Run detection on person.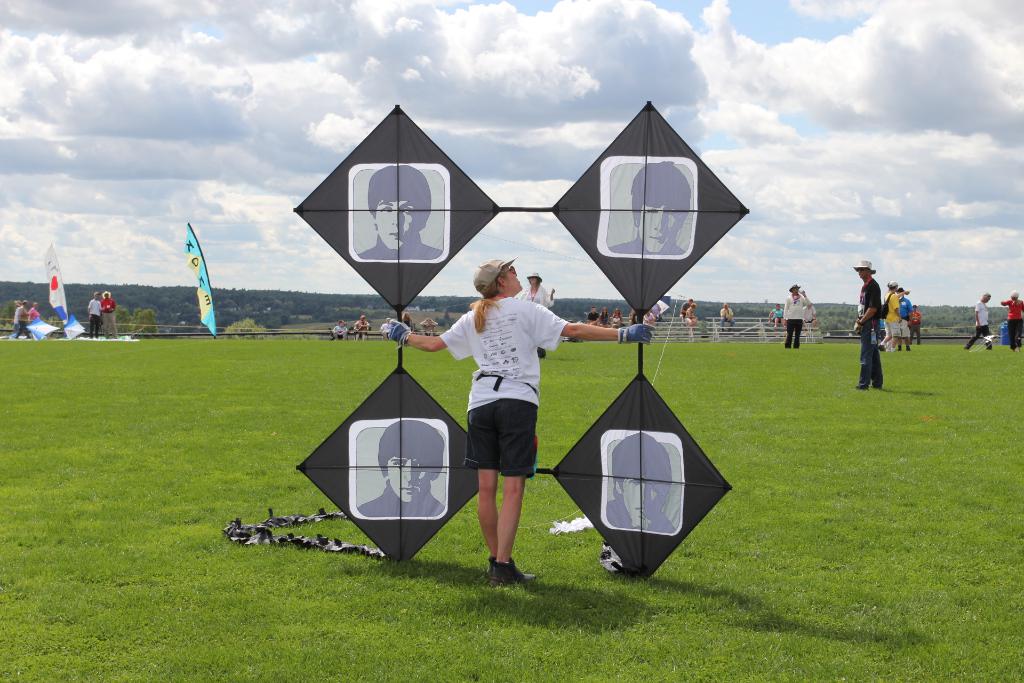
Result: 605, 429, 676, 533.
